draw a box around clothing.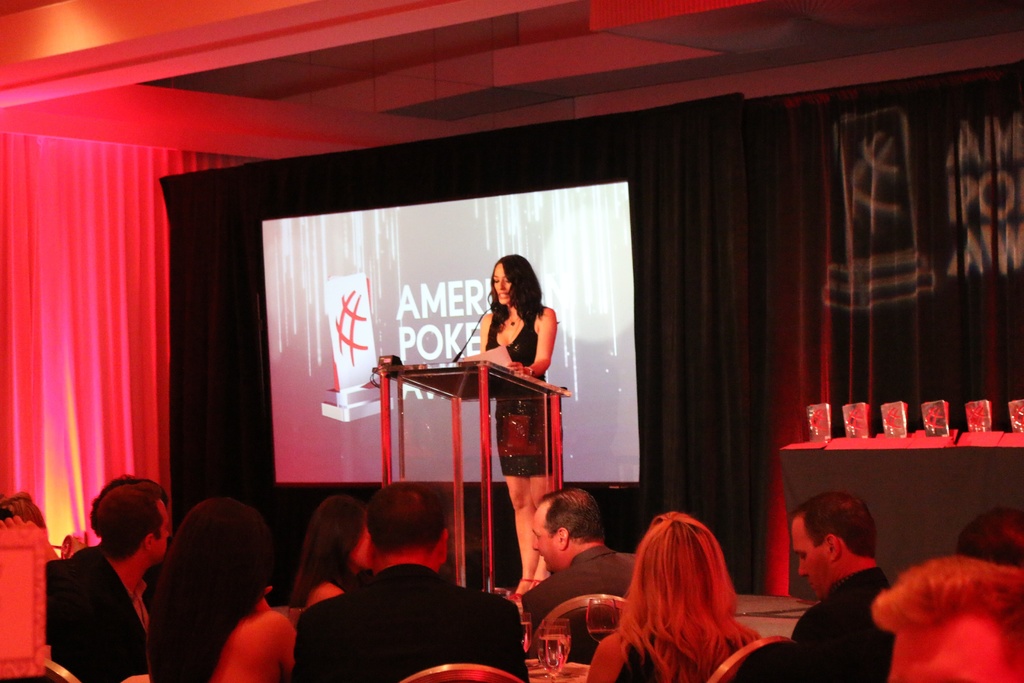
(516,540,664,671).
